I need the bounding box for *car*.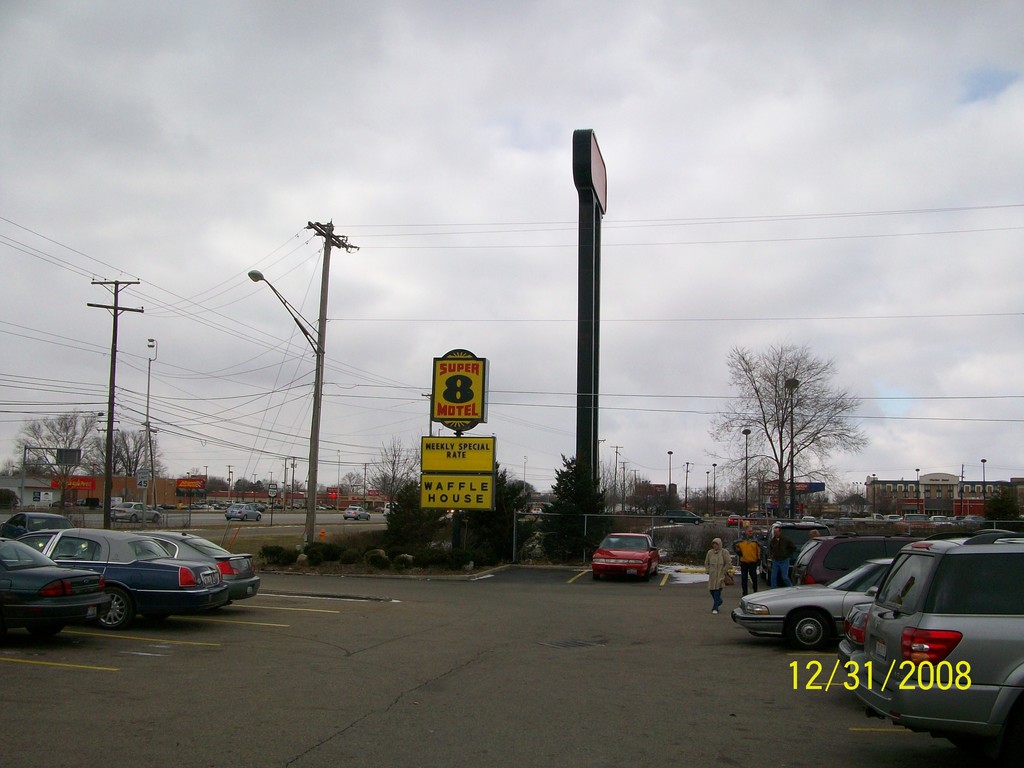
Here it is: [225,501,262,522].
